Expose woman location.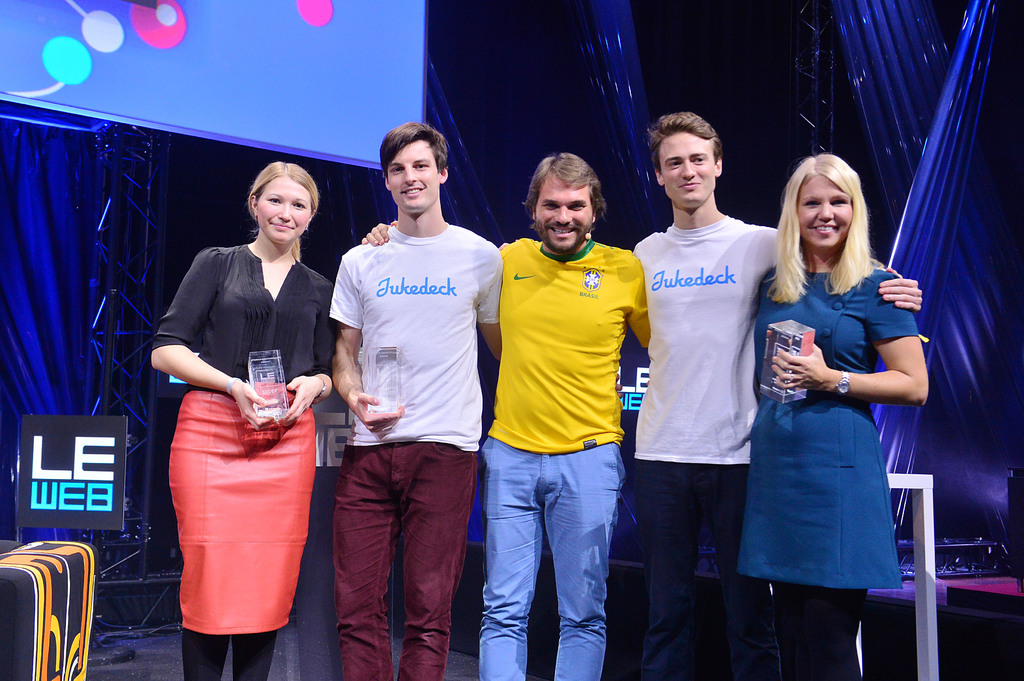
Exposed at box=[147, 167, 340, 680].
